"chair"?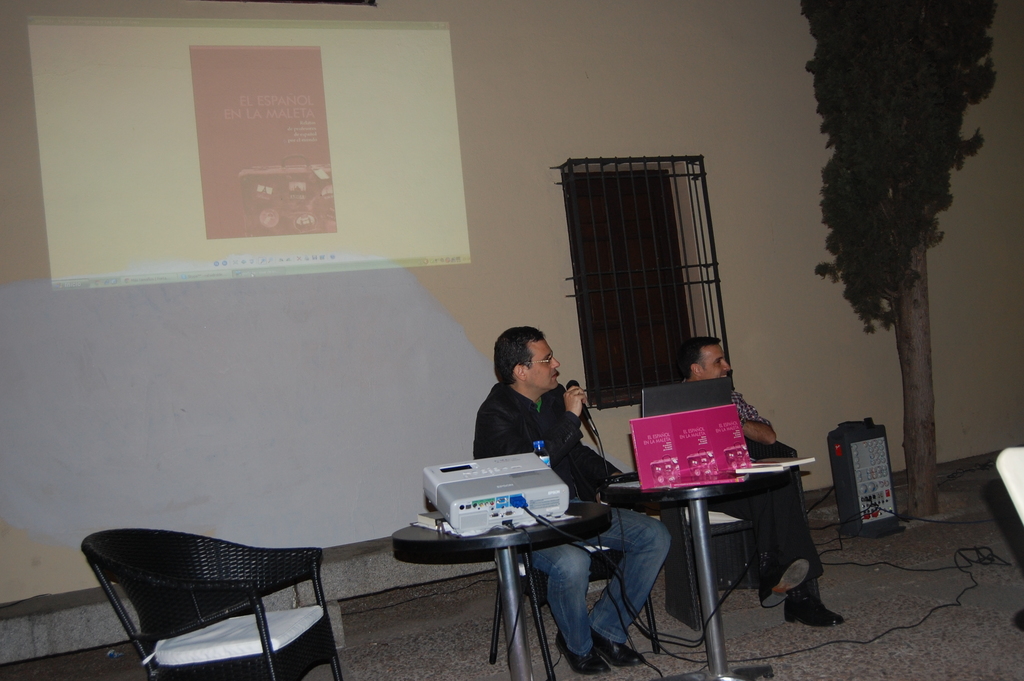
x1=79, y1=521, x2=358, y2=680
